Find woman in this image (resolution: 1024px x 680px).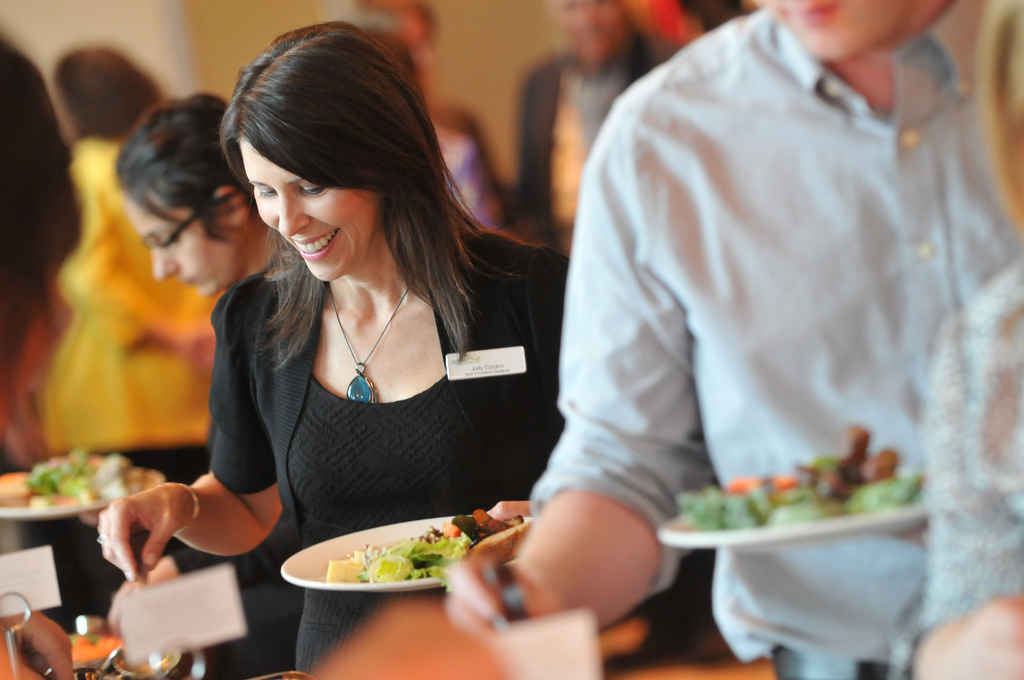
[left=159, top=0, right=668, bottom=629].
